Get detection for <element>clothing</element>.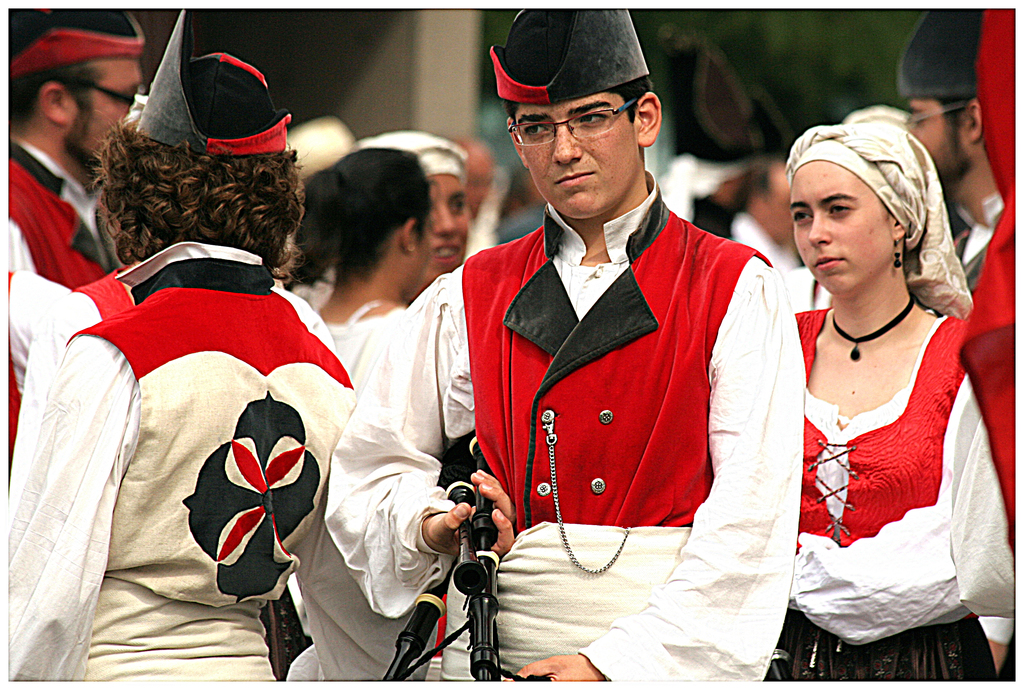
Detection: 943,0,1023,679.
